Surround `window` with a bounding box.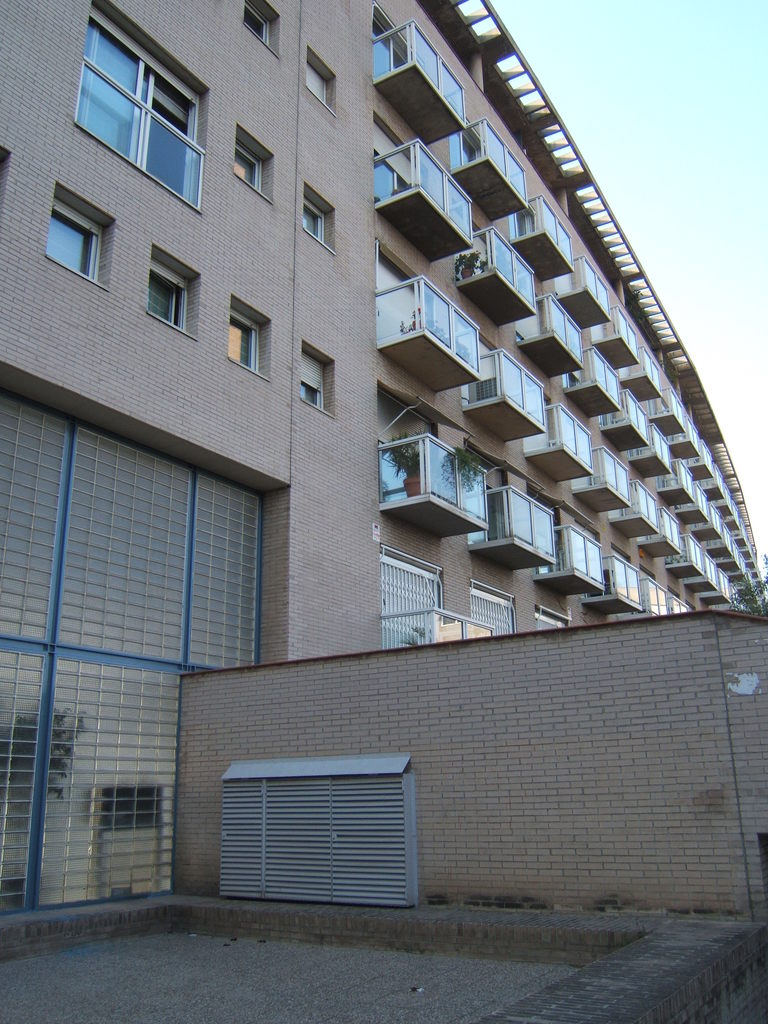
bbox=[145, 244, 204, 340].
